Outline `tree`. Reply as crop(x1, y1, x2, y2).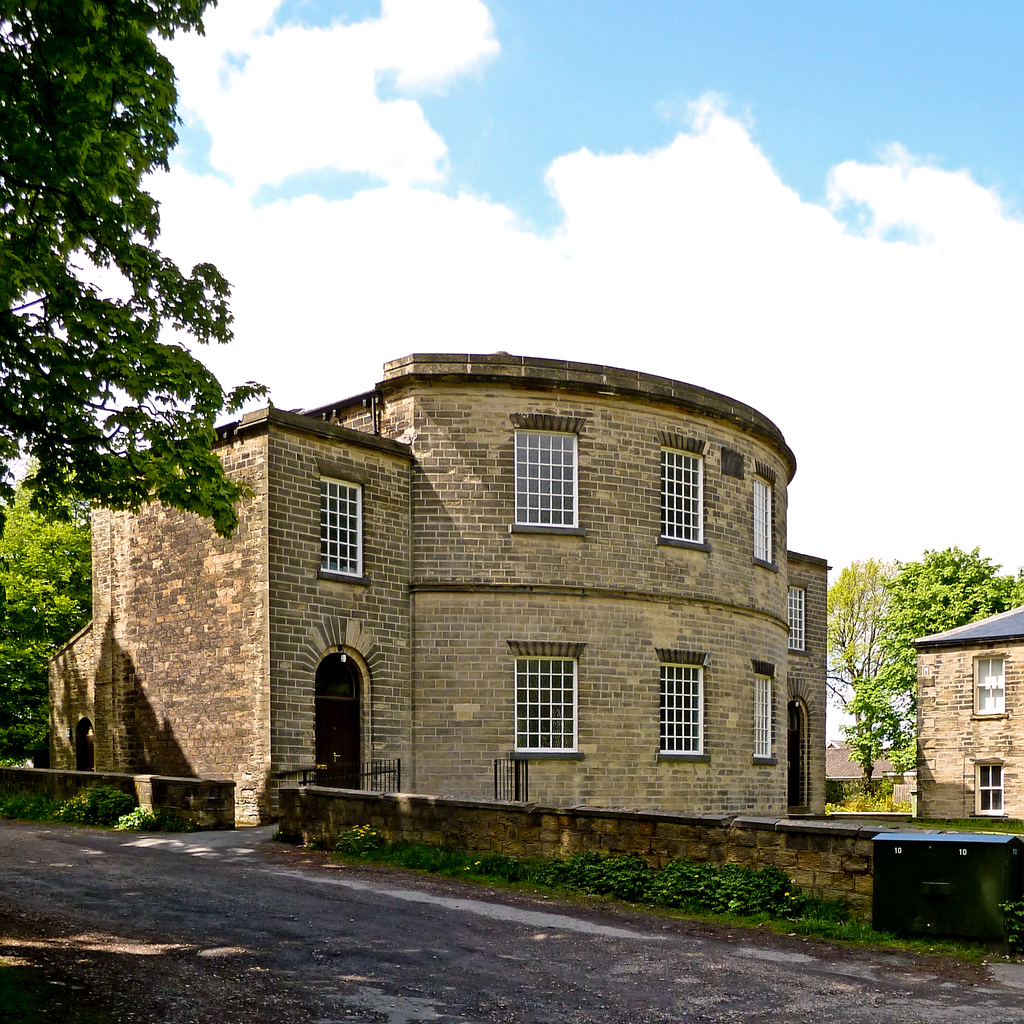
crop(803, 549, 900, 794).
